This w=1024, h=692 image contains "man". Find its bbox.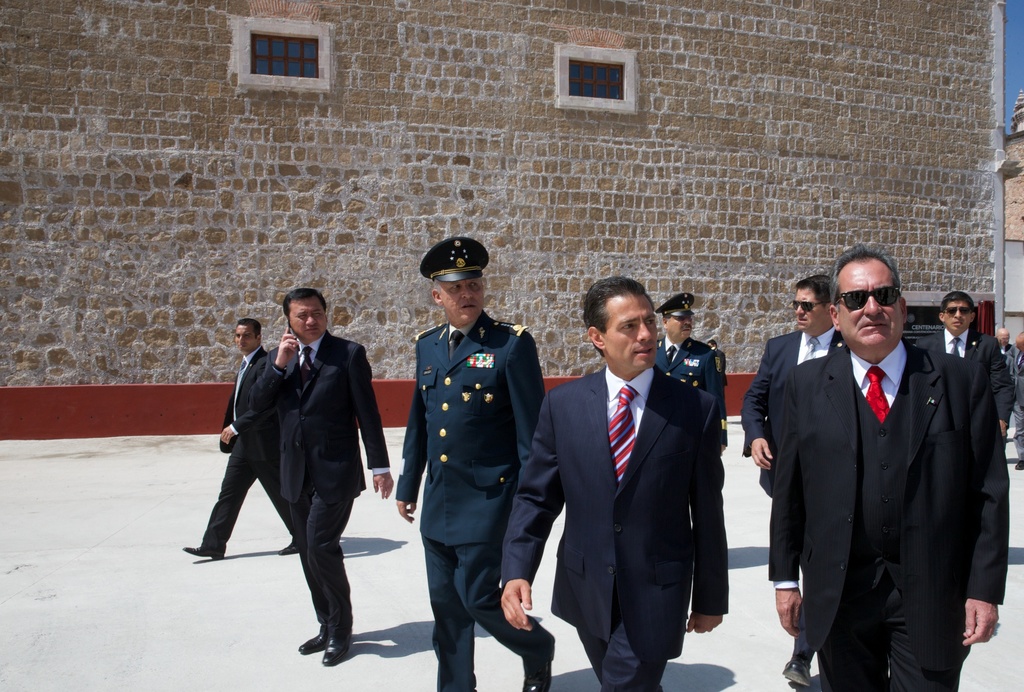
<region>181, 314, 299, 556</region>.
